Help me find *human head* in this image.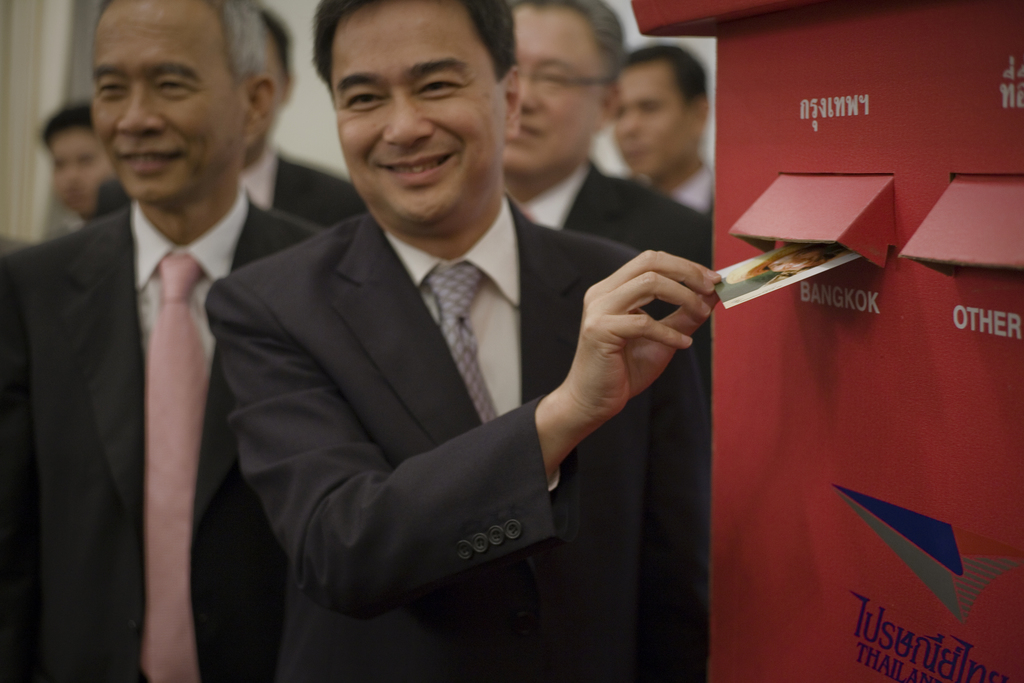
Found it: bbox(46, 95, 120, 213).
